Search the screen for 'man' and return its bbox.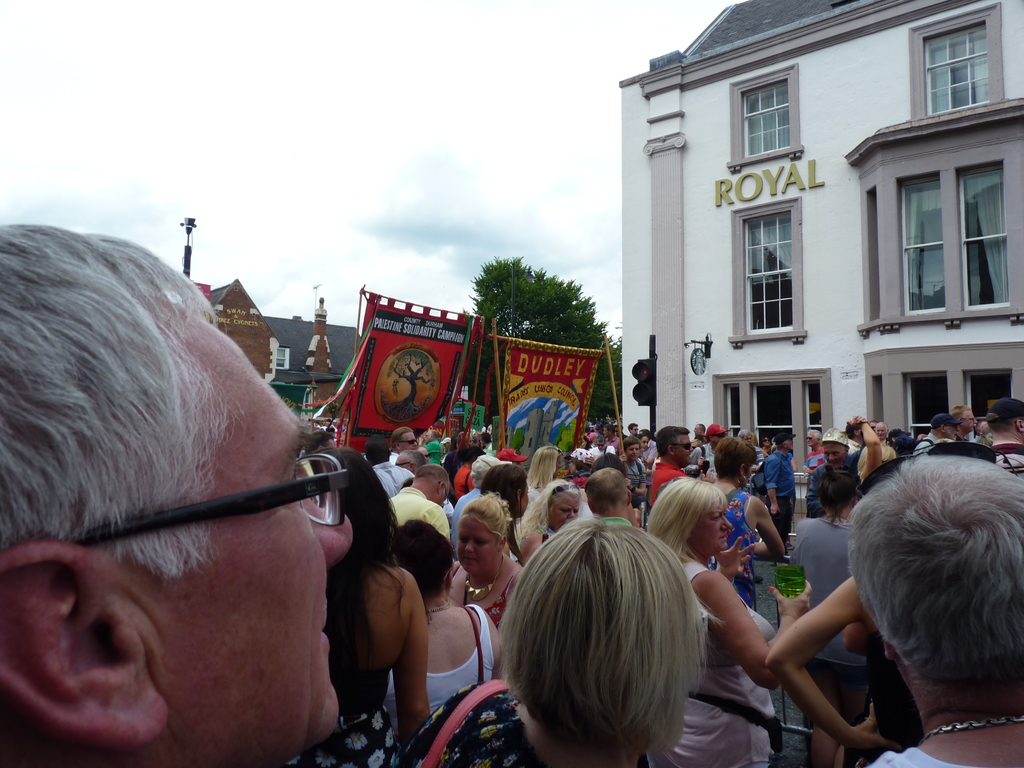
Found: rect(652, 424, 707, 506).
